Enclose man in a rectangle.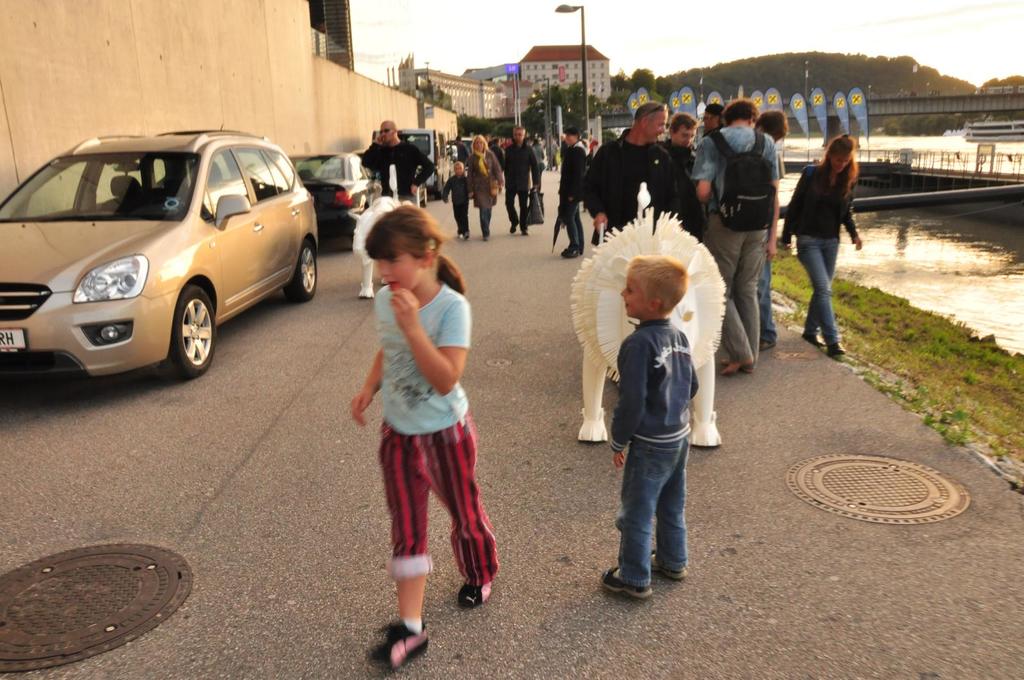
left=360, top=118, right=436, bottom=201.
